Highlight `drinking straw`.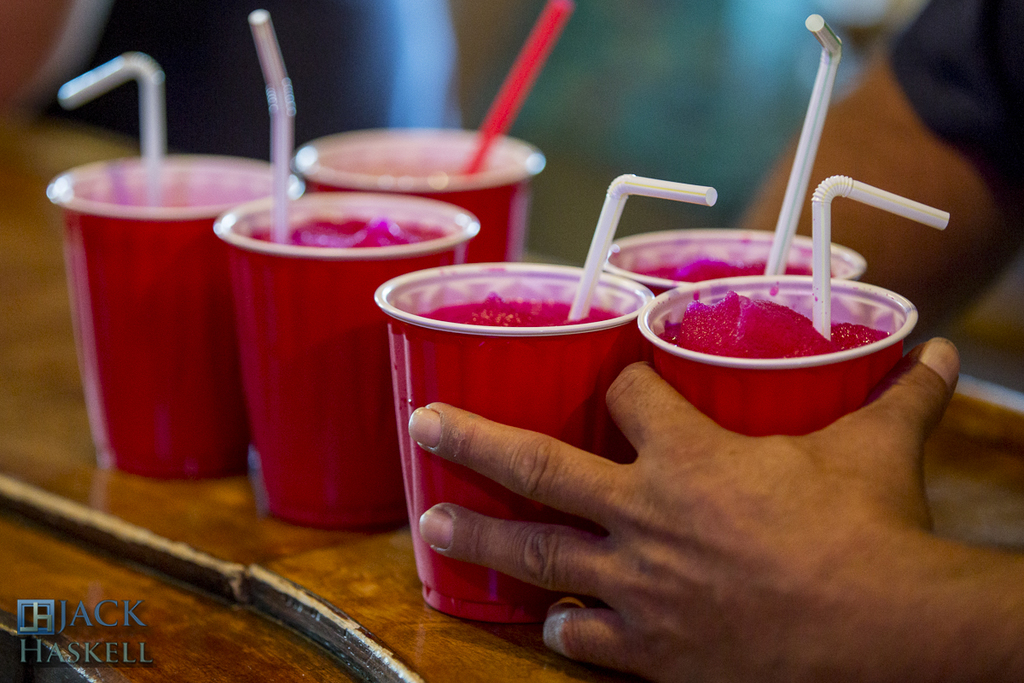
Highlighted region: rect(760, 15, 840, 271).
